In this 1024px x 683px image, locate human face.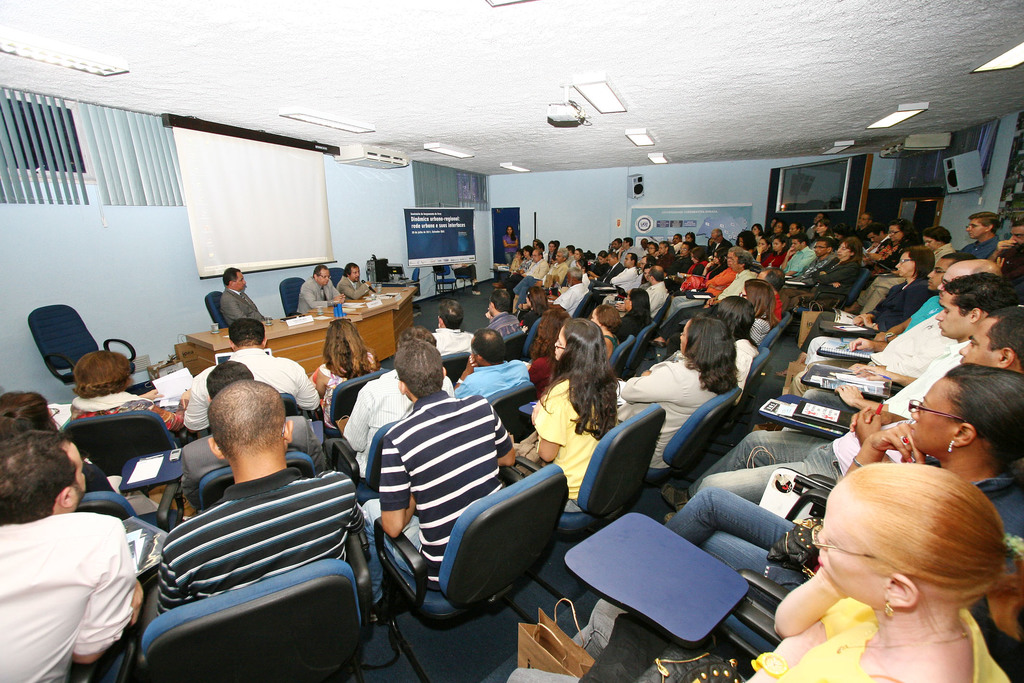
Bounding box: BBox(612, 241, 620, 251).
